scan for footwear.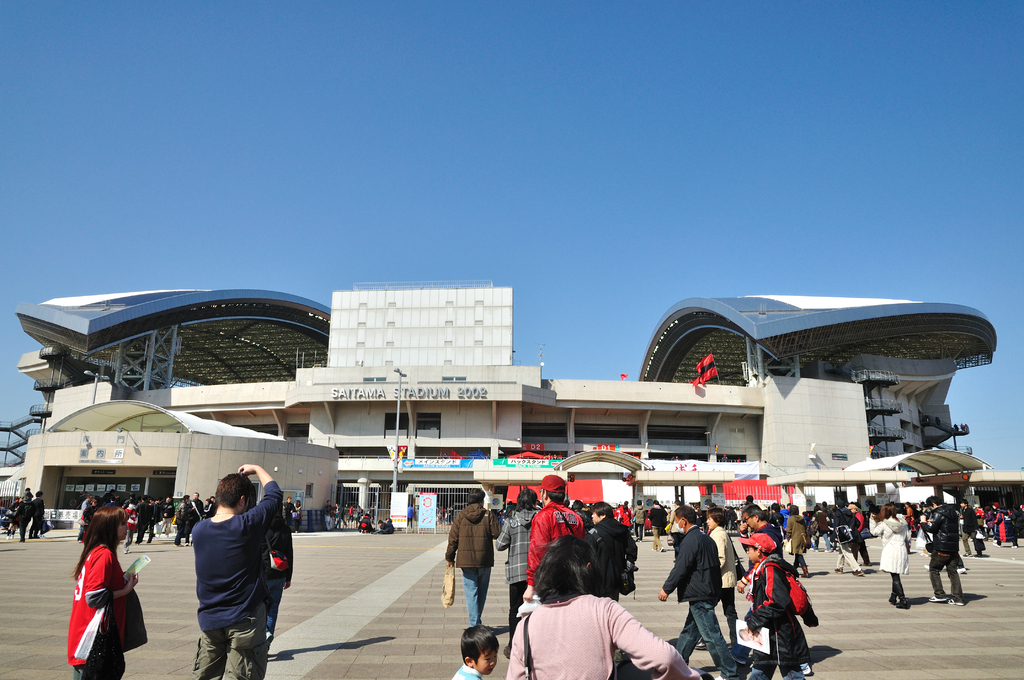
Scan result: [left=962, top=553, right=970, bottom=558].
